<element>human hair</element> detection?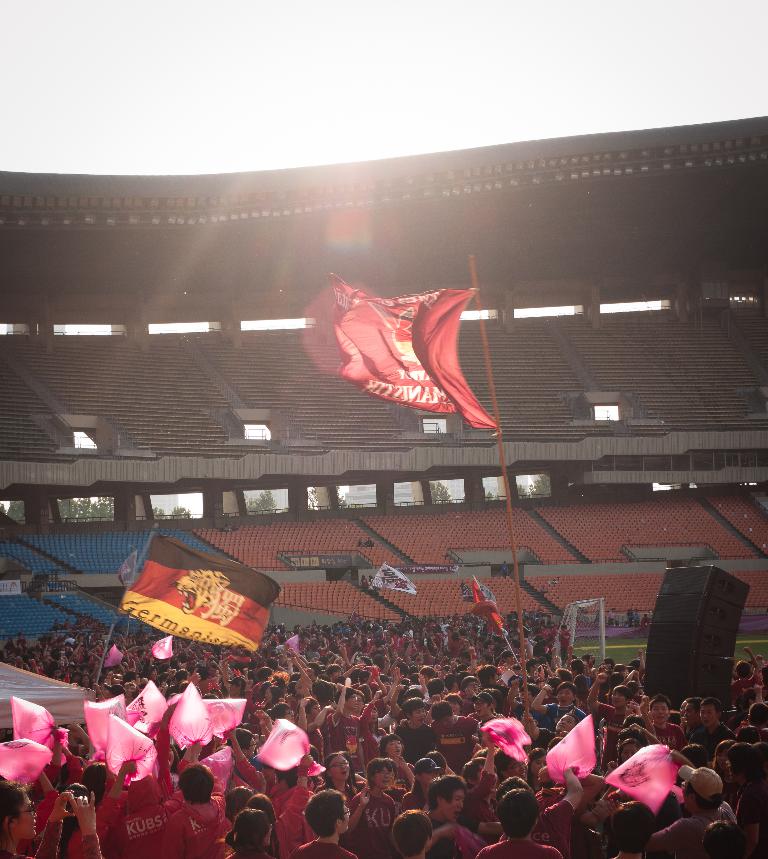
l=678, t=742, r=708, b=766
